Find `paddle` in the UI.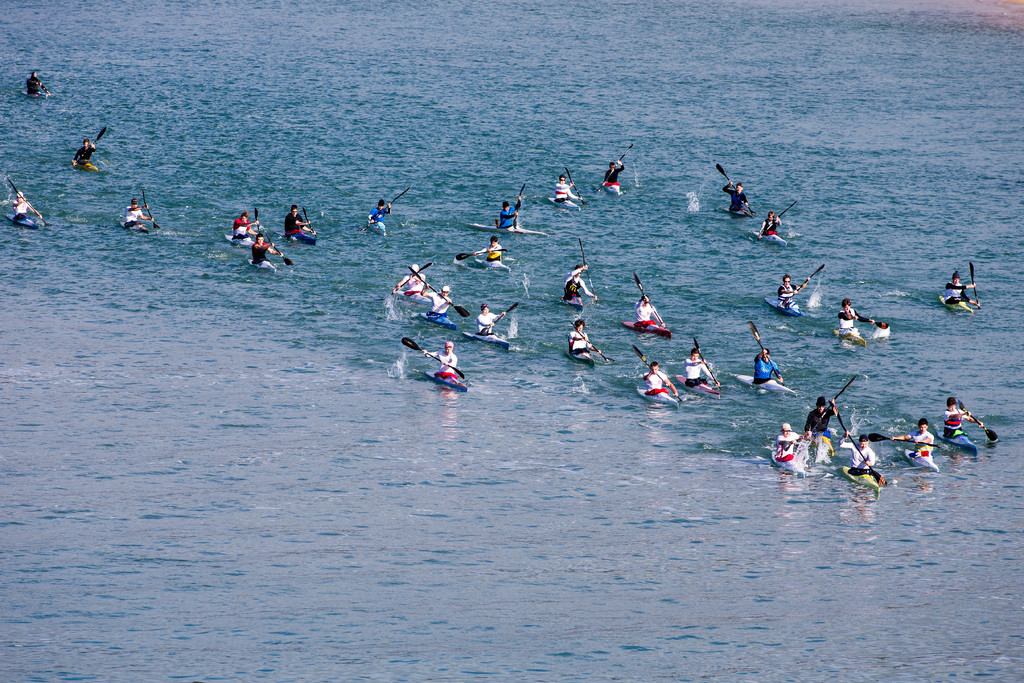
UI element at [x1=511, y1=186, x2=524, y2=229].
